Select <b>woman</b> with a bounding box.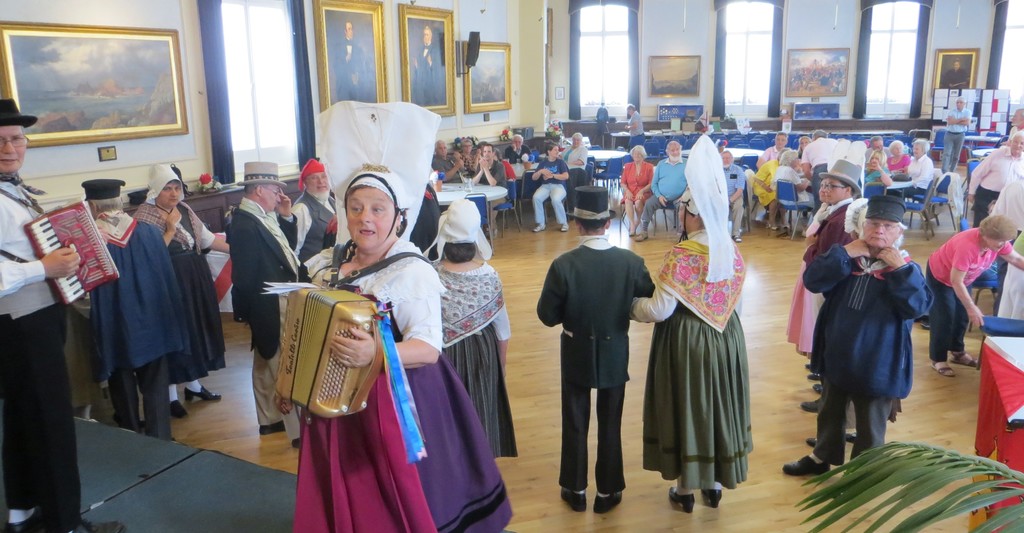
884,140,908,167.
